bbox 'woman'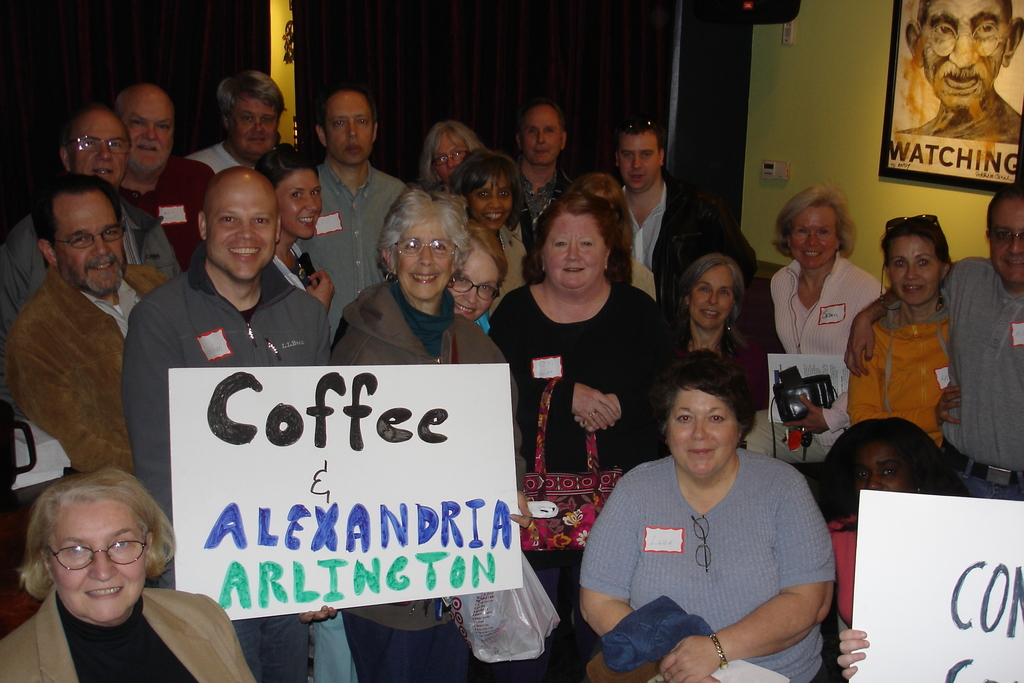
bbox(257, 144, 334, 313)
